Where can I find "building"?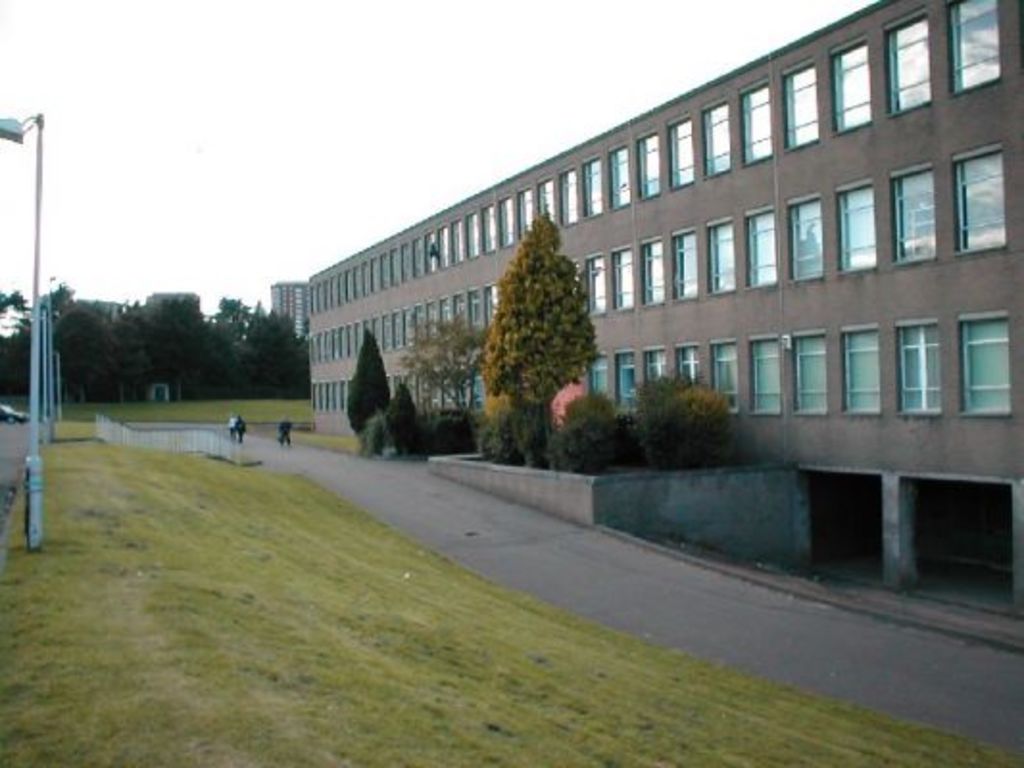
You can find it at 240,12,1012,520.
